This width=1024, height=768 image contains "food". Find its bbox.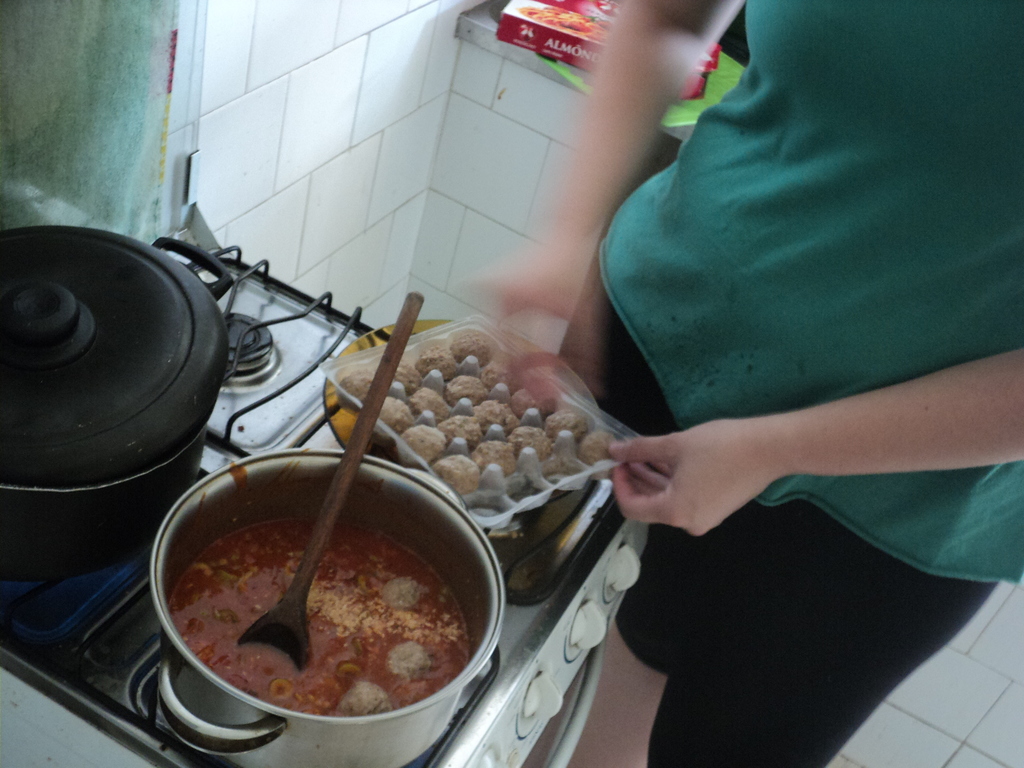
Rect(335, 366, 376, 402).
